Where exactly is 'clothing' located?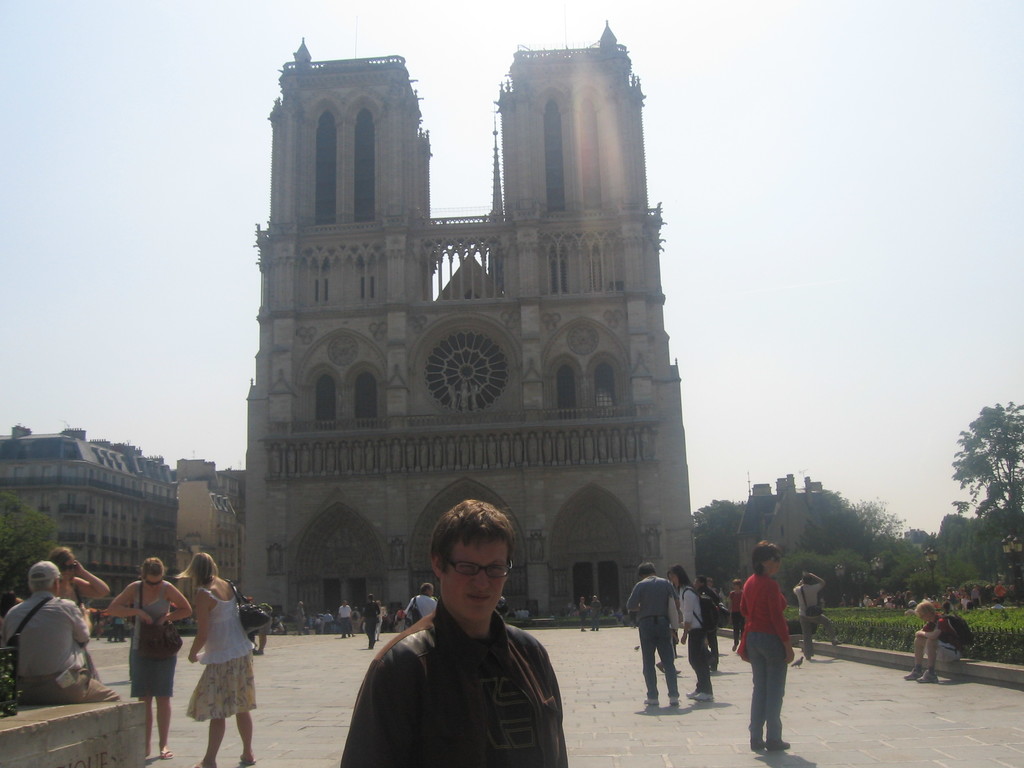
Its bounding box is [629,578,680,691].
